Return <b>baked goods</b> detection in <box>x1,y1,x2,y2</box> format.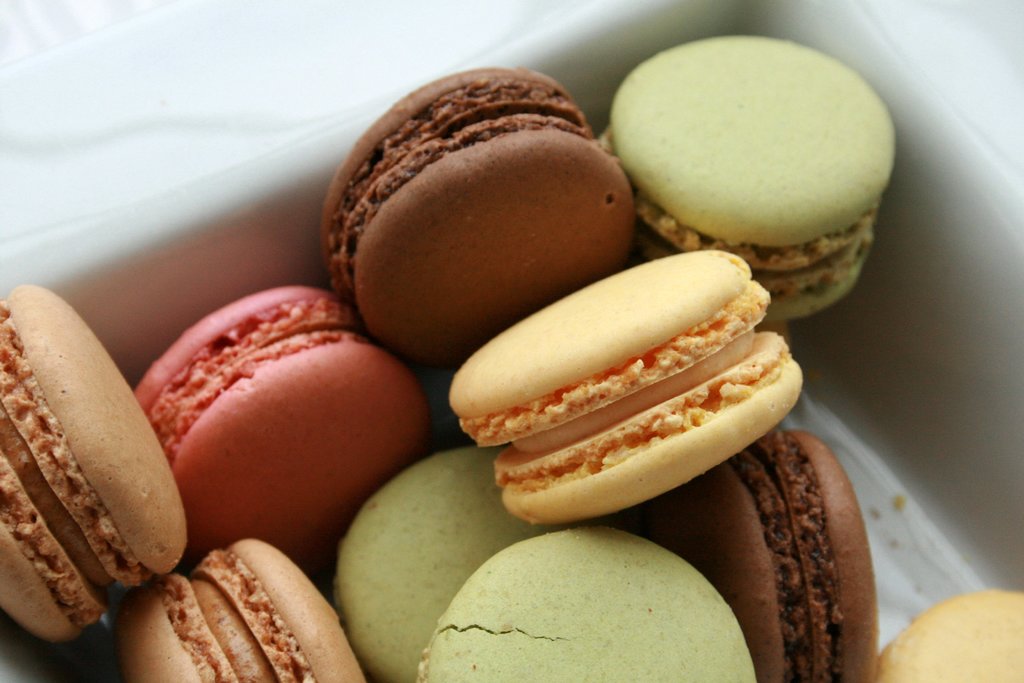
<box>320,65,634,363</box>.
